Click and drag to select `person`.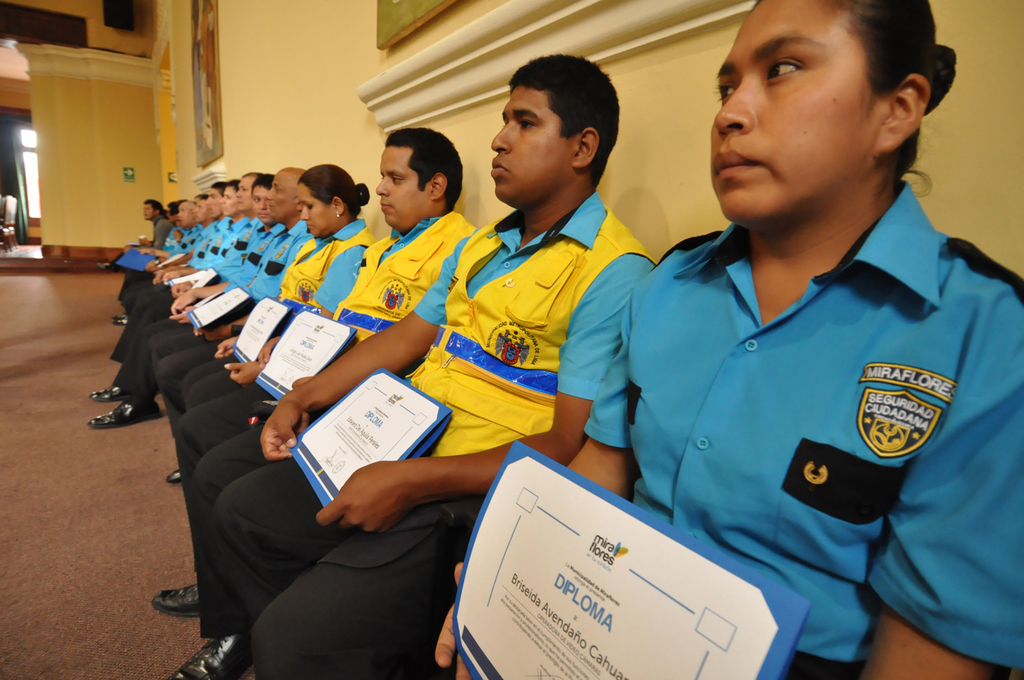
Selection: region(111, 199, 202, 325).
